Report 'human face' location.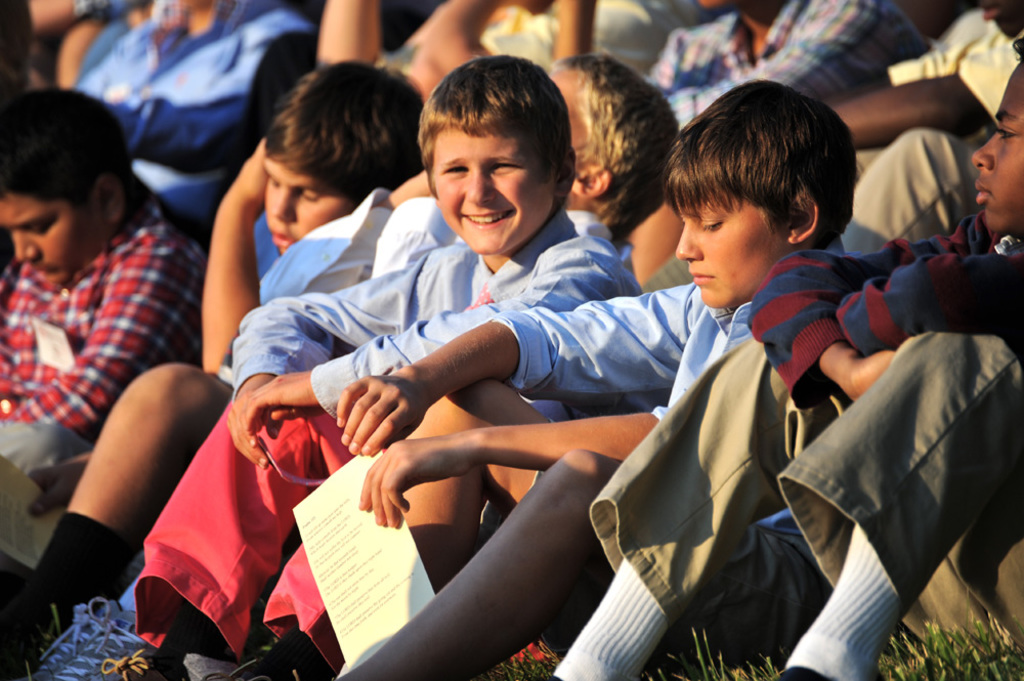
Report: detection(671, 202, 784, 314).
